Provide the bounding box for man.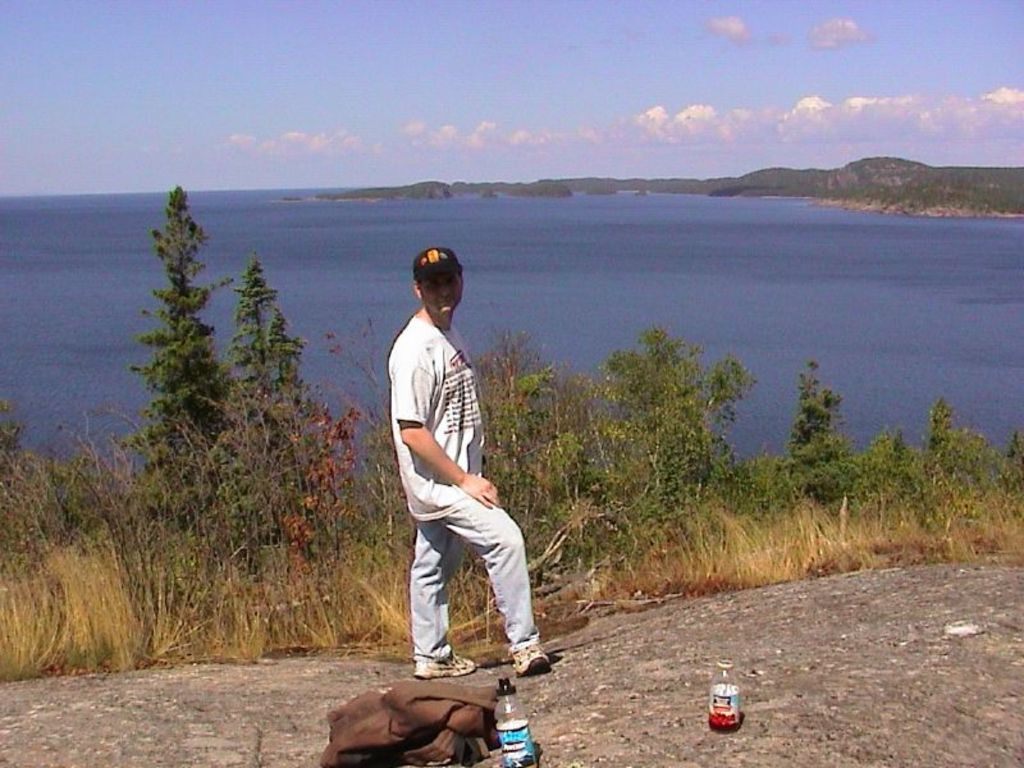
<bbox>384, 250, 529, 708</bbox>.
